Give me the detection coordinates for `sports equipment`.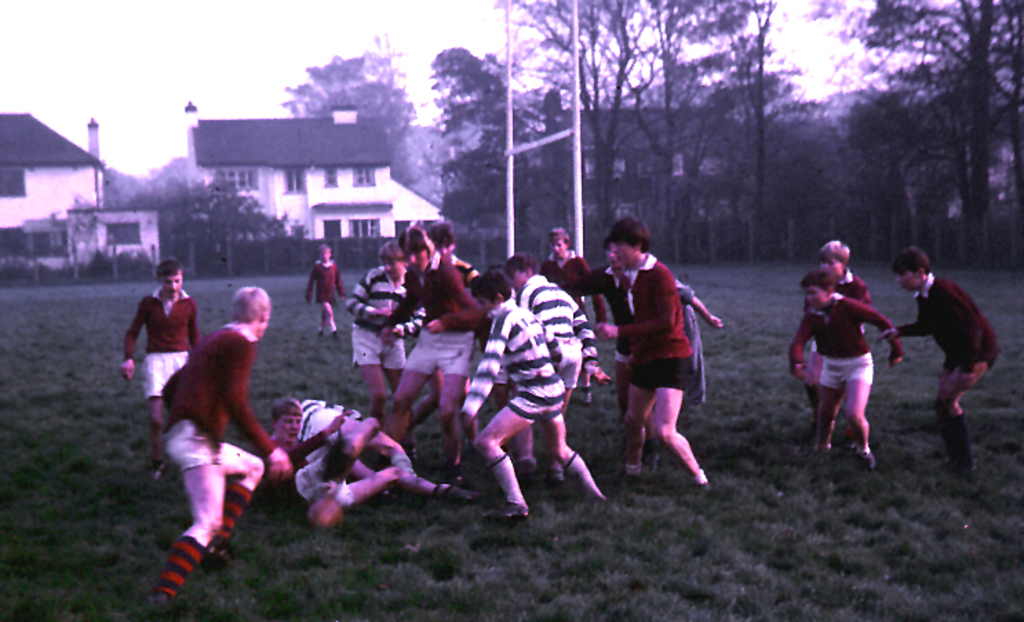
300:492:343:525.
